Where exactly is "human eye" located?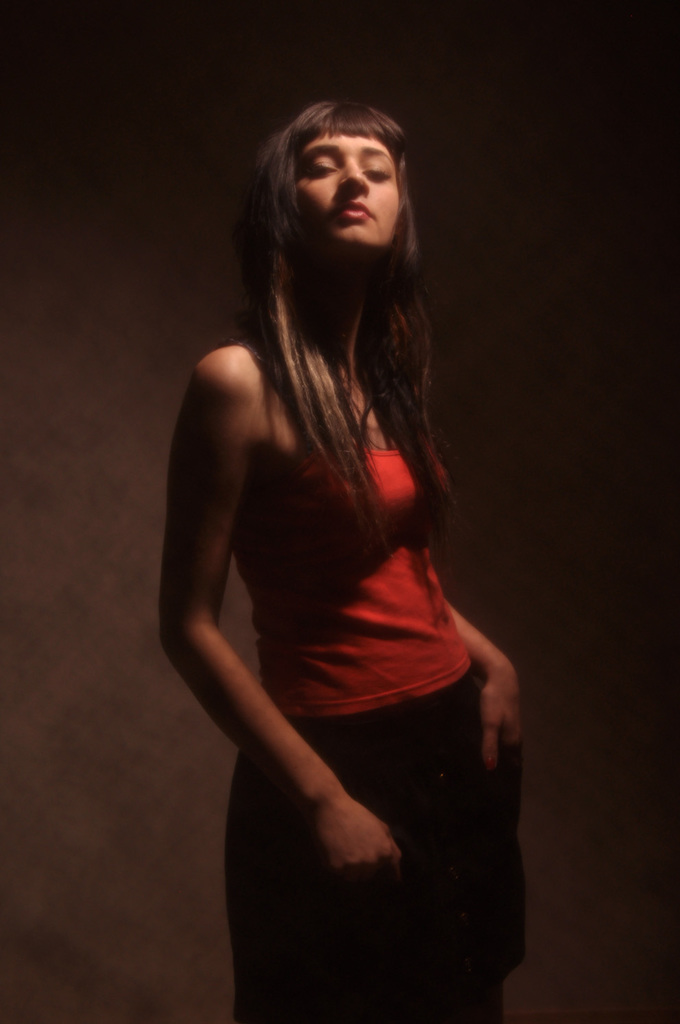
Its bounding box is x1=298 y1=151 x2=339 y2=179.
